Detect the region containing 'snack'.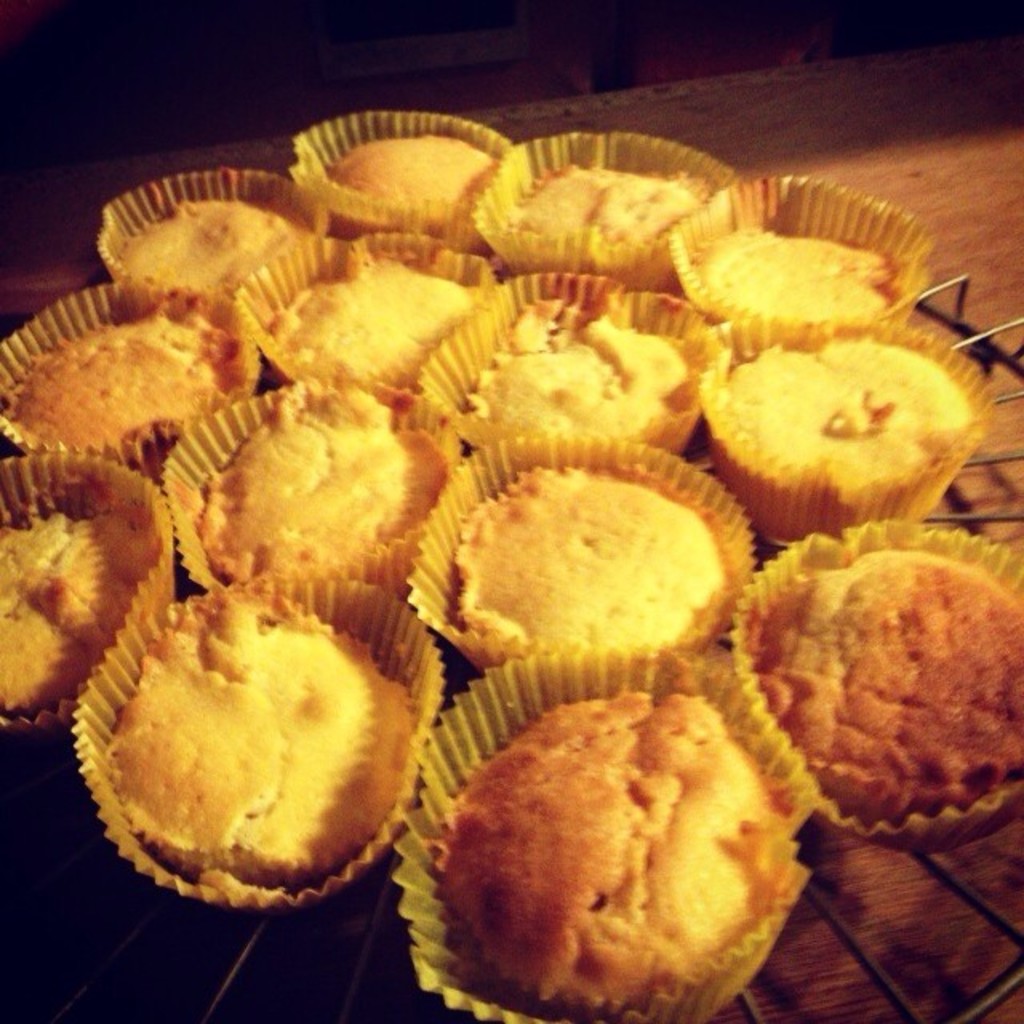
bbox(0, 304, 254, 469).
